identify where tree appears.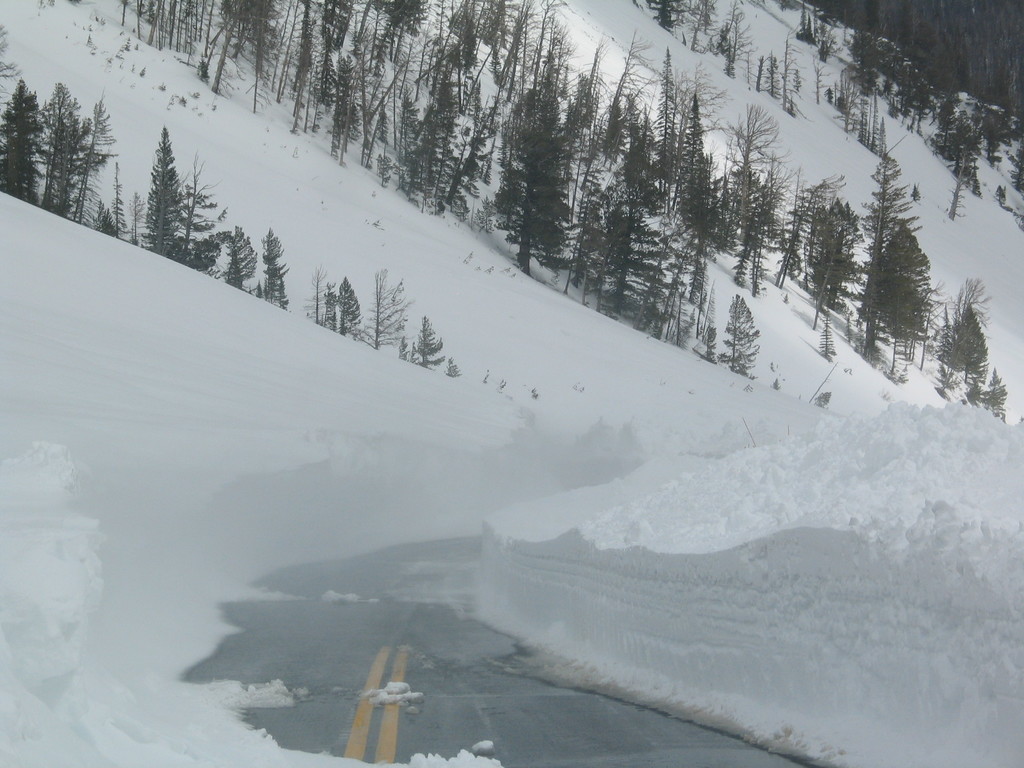
Appears at (left=726, top=291, right=763, bottom=377).
